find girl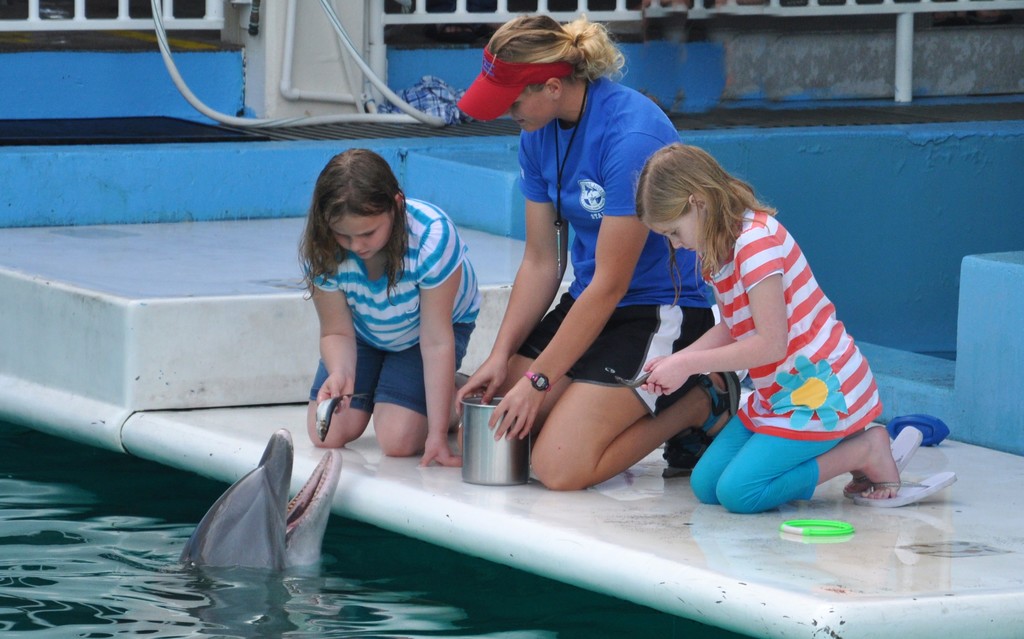
crop(462, 18, 715, 486)
